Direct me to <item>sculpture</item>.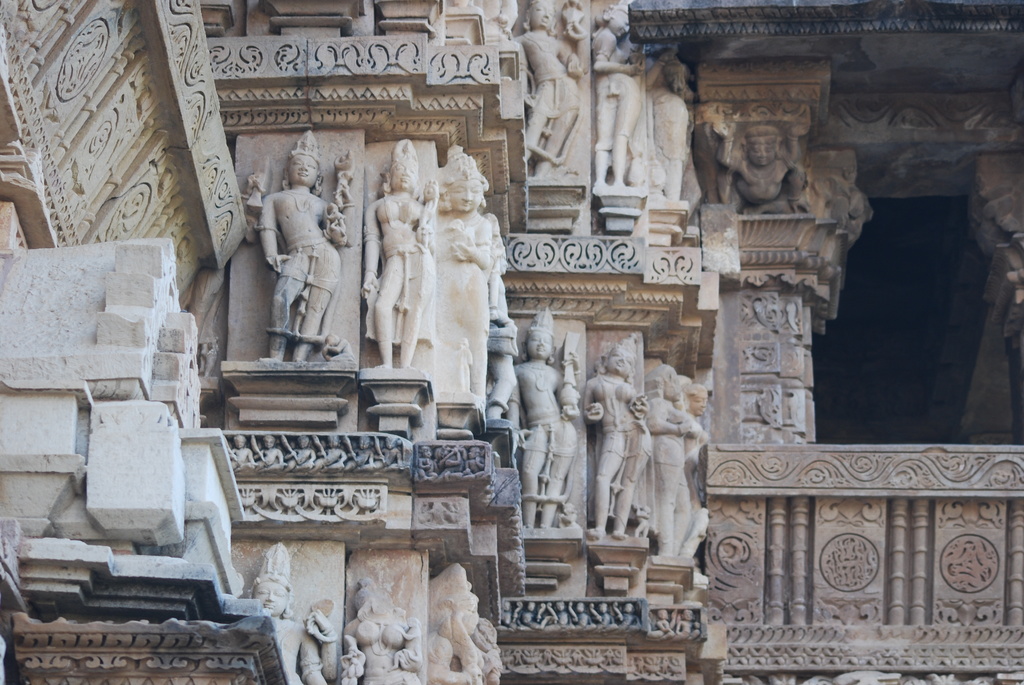
Direction: 243/114/341/414.
